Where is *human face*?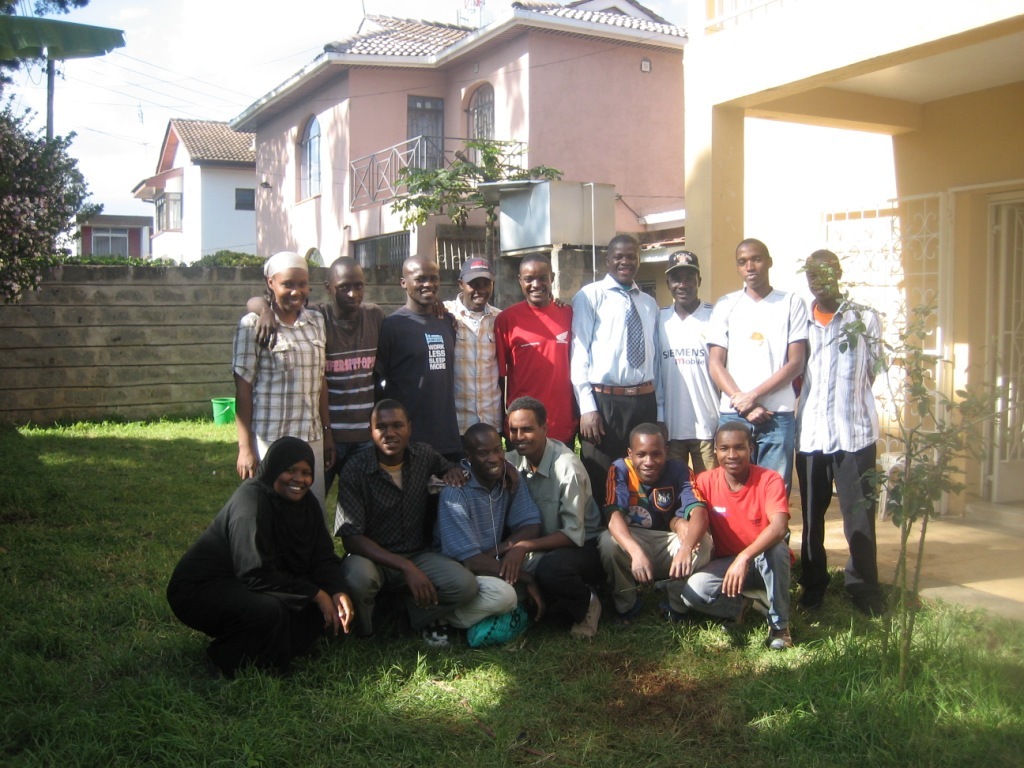
Rect(738, 247, 769, 287).
